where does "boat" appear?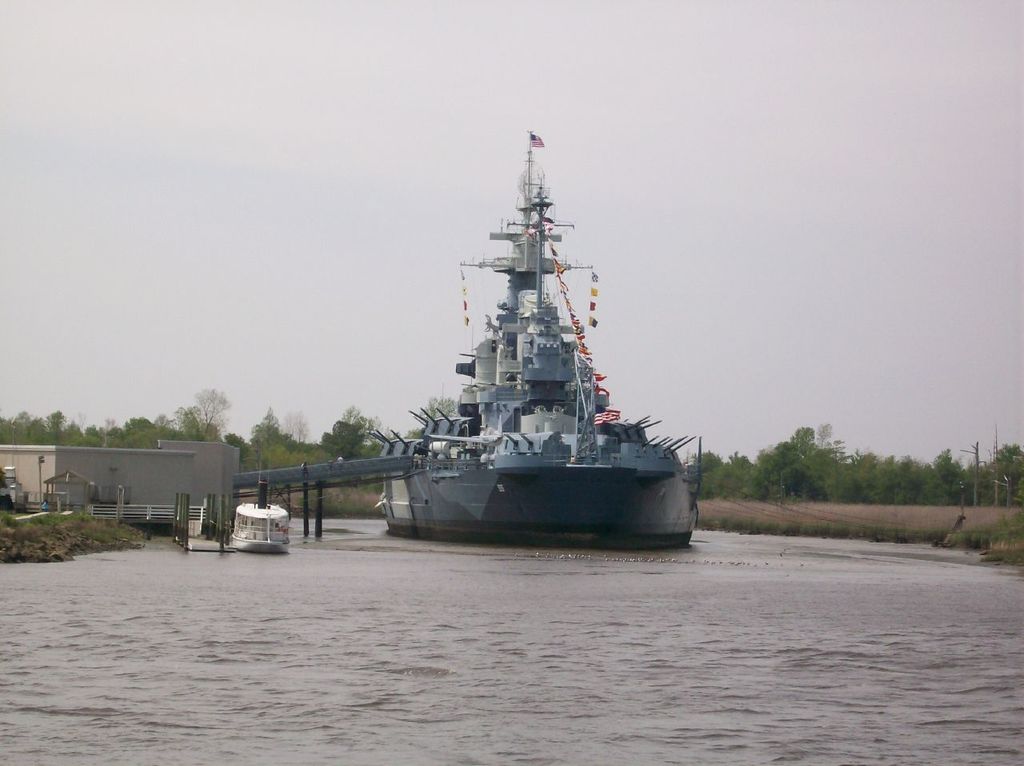
Appears at box=[220, 470, 292, 557].
